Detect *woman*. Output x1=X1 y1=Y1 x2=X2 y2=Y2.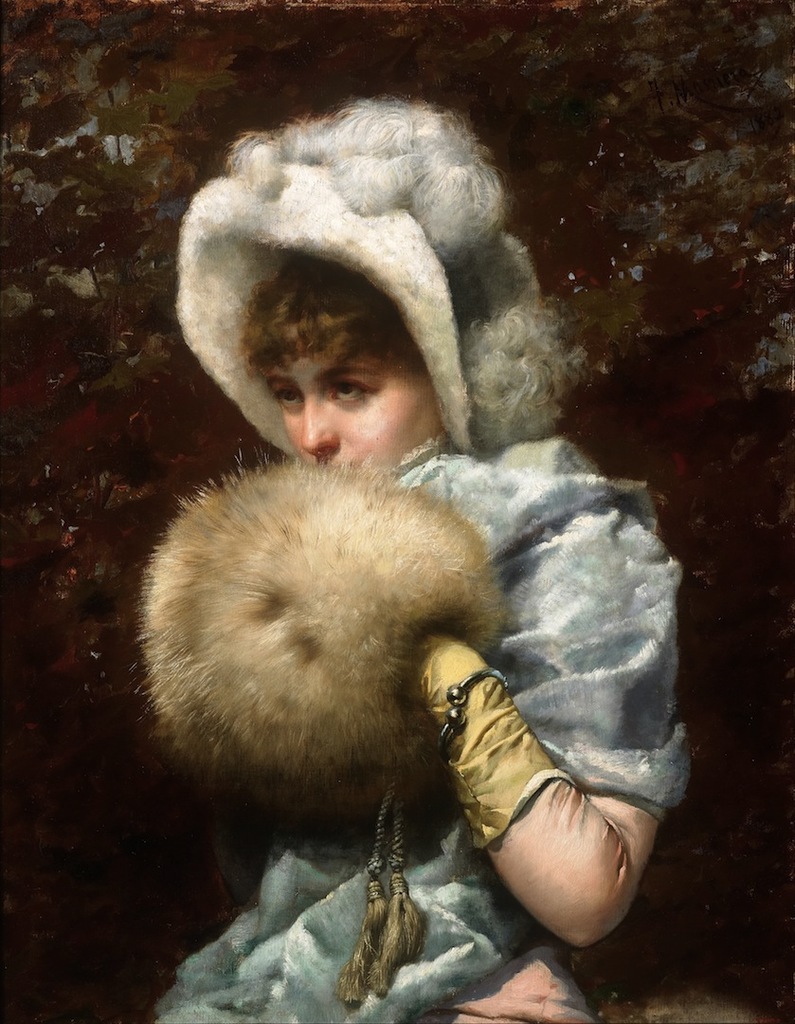
x1=154 y1=104 x2=687 y2=1023.
